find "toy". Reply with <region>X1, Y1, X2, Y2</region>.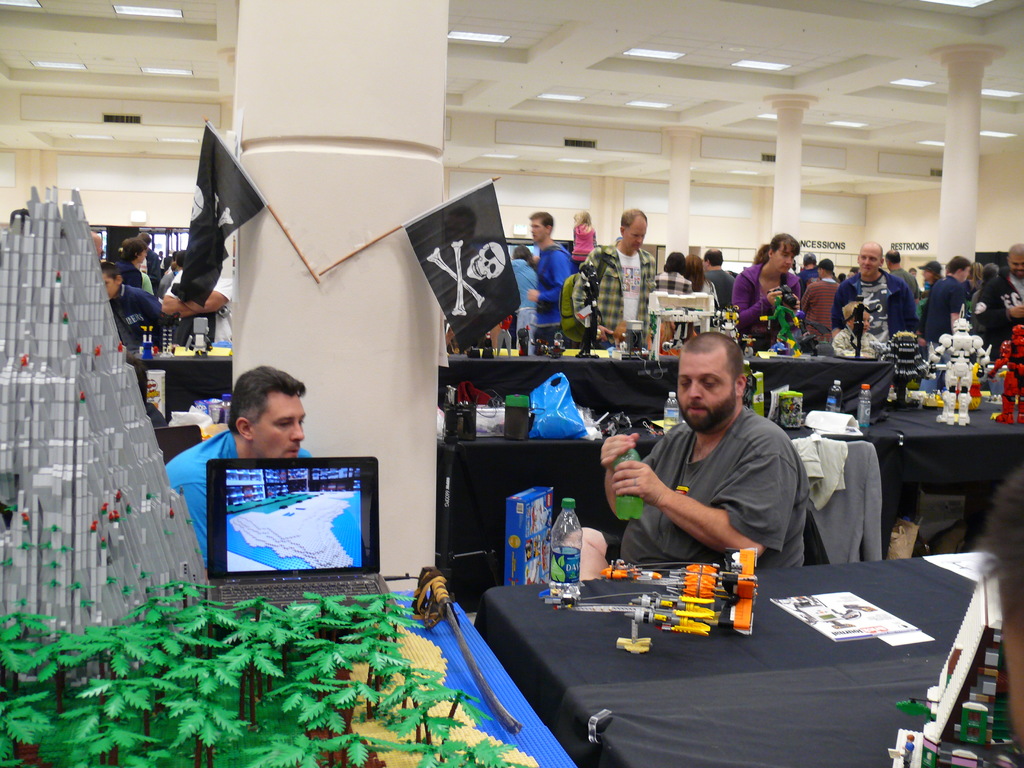
<region>612, 587, 711, 643</region>.
